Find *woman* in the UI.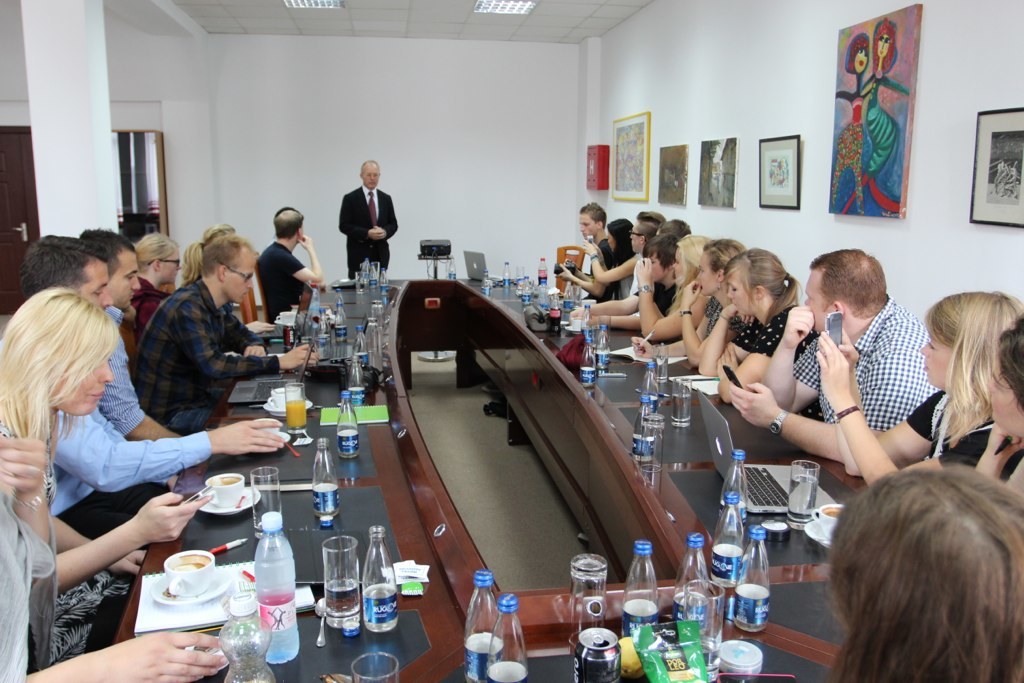
UI element at box(185, 220, 277, 331).
